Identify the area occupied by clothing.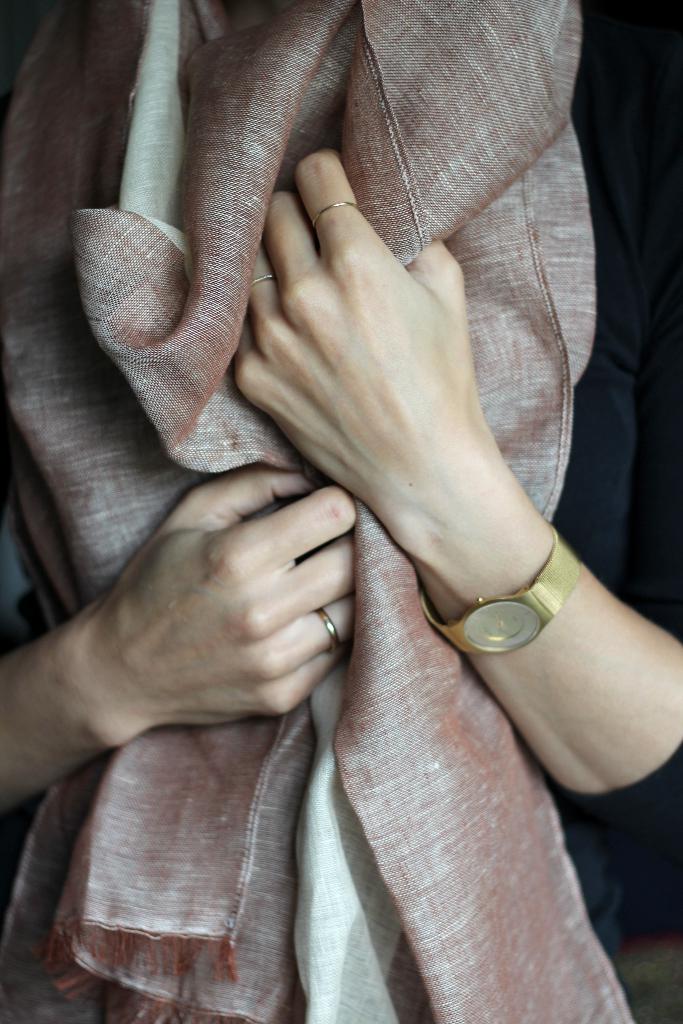
Area: {"left": 53, "top": 51, "right": 632, "bottom": 924}.
